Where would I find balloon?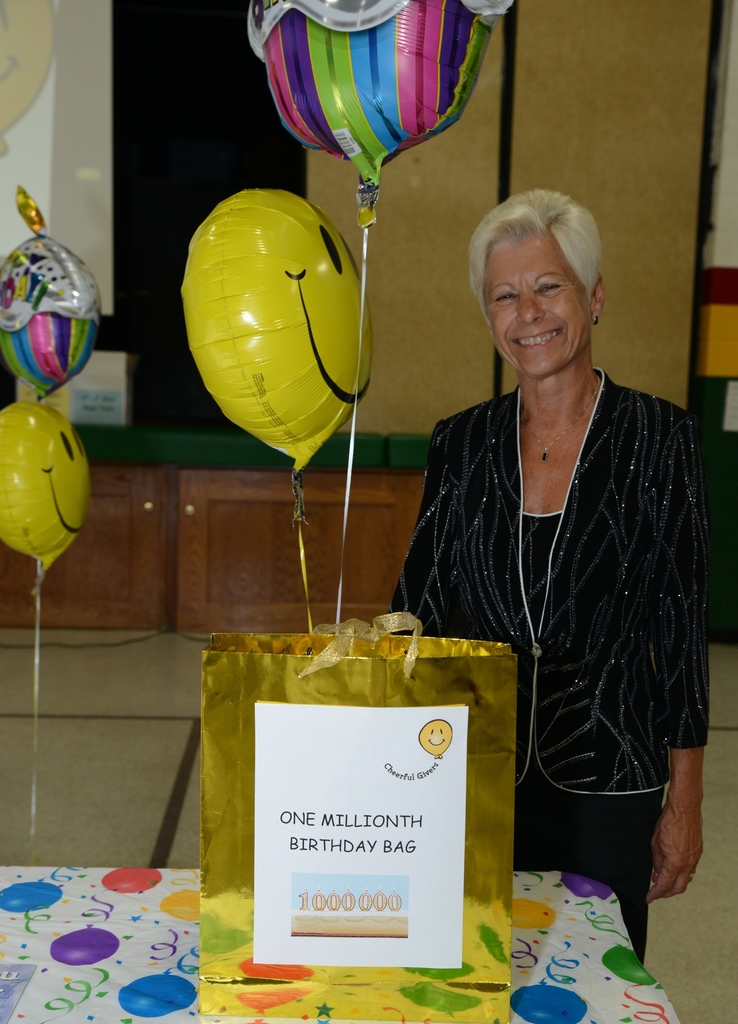
At 157 885 200 920.
